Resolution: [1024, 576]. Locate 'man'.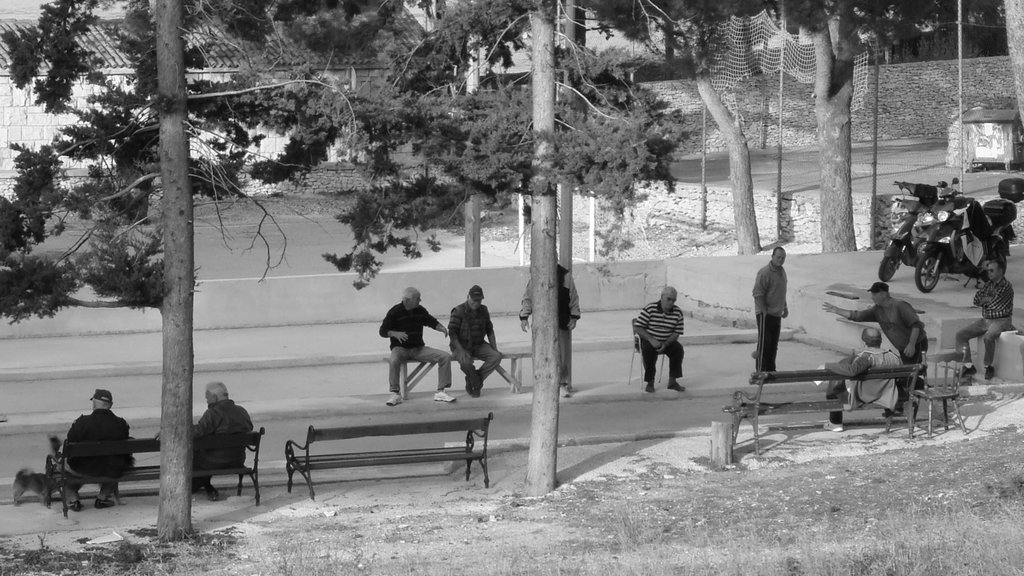
rect(822, 277, 934, 406).
